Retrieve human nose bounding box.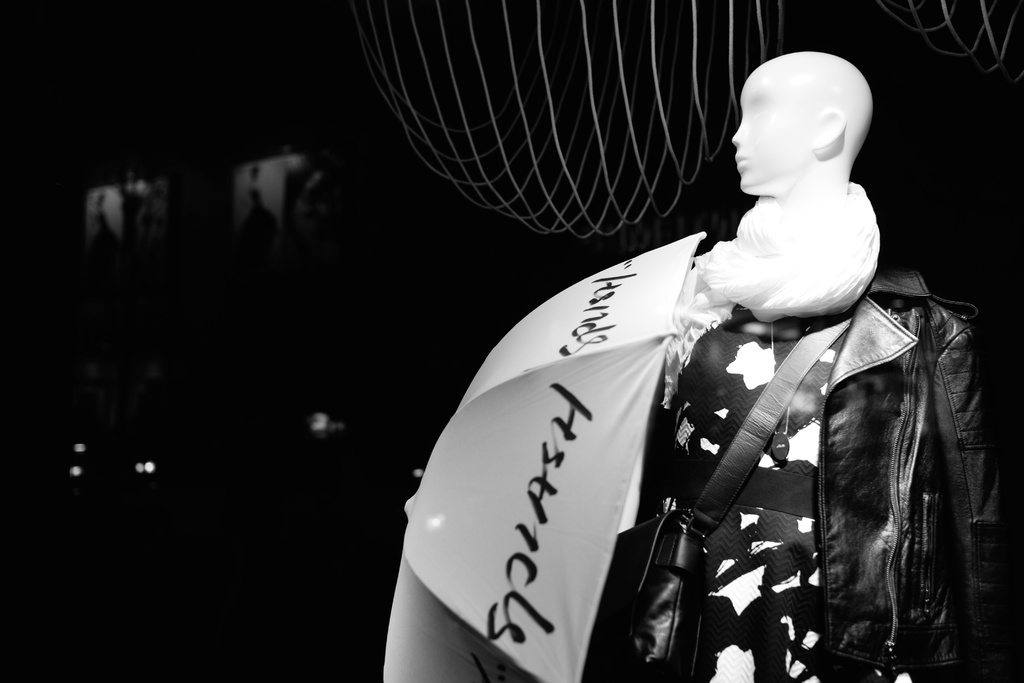
Bounding box: BBox(728, 115, 751, 148).
